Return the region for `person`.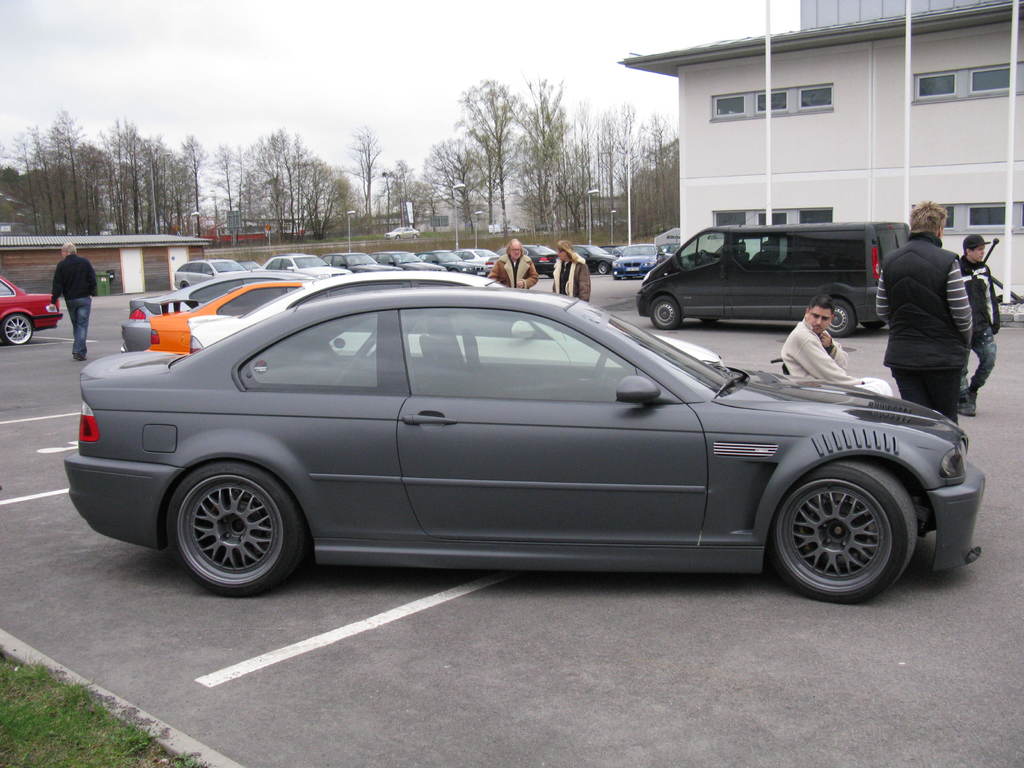
[x1=959, y1=232, x2=999, y2=421].
